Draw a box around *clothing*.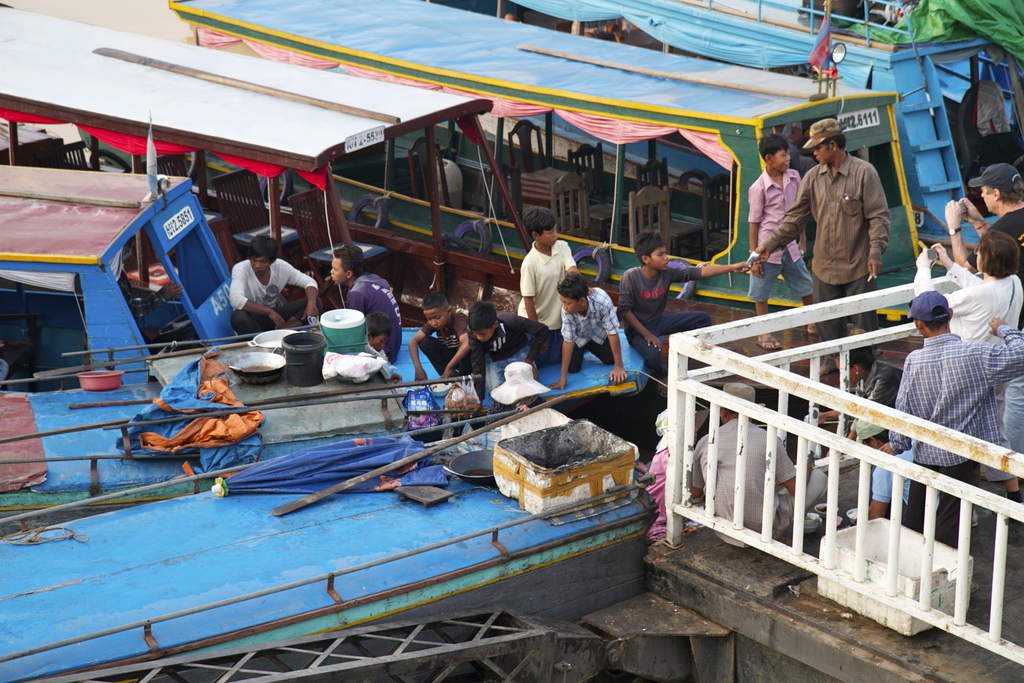
908, 252, 1023, 364.
